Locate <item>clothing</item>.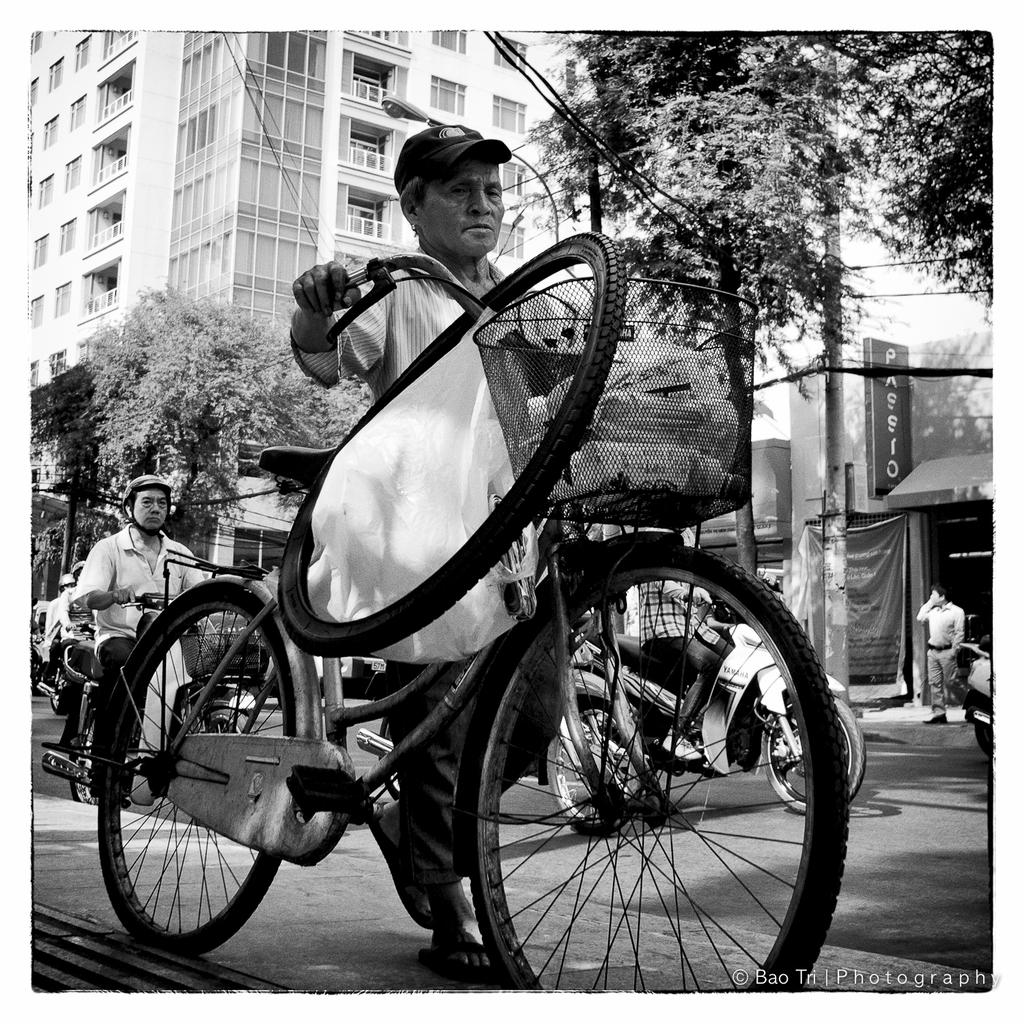
Bounding box: 632 527 715 672.
